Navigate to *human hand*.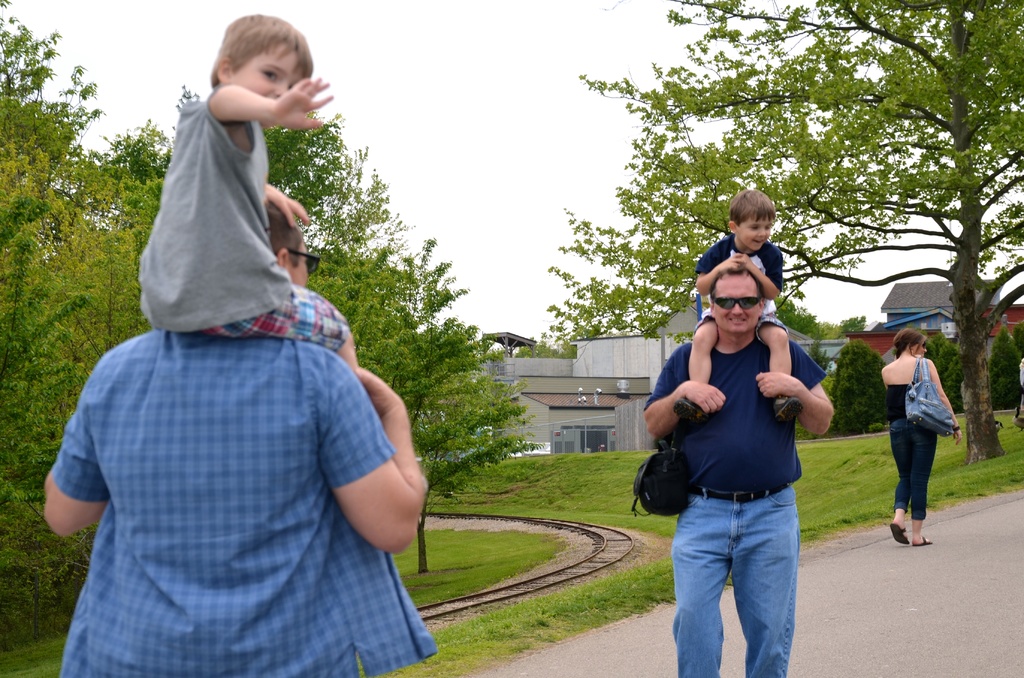
Navigation target: left=717, top=255, right=741, bottom=275.
